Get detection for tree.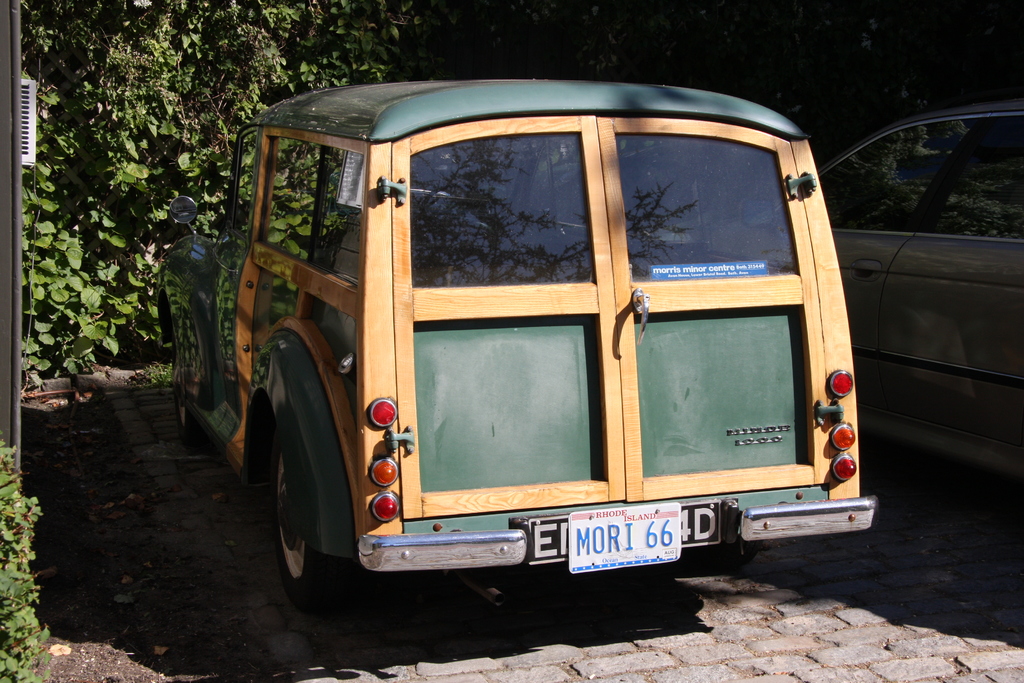
Detection: Rect(19, 0, 420, 321).
